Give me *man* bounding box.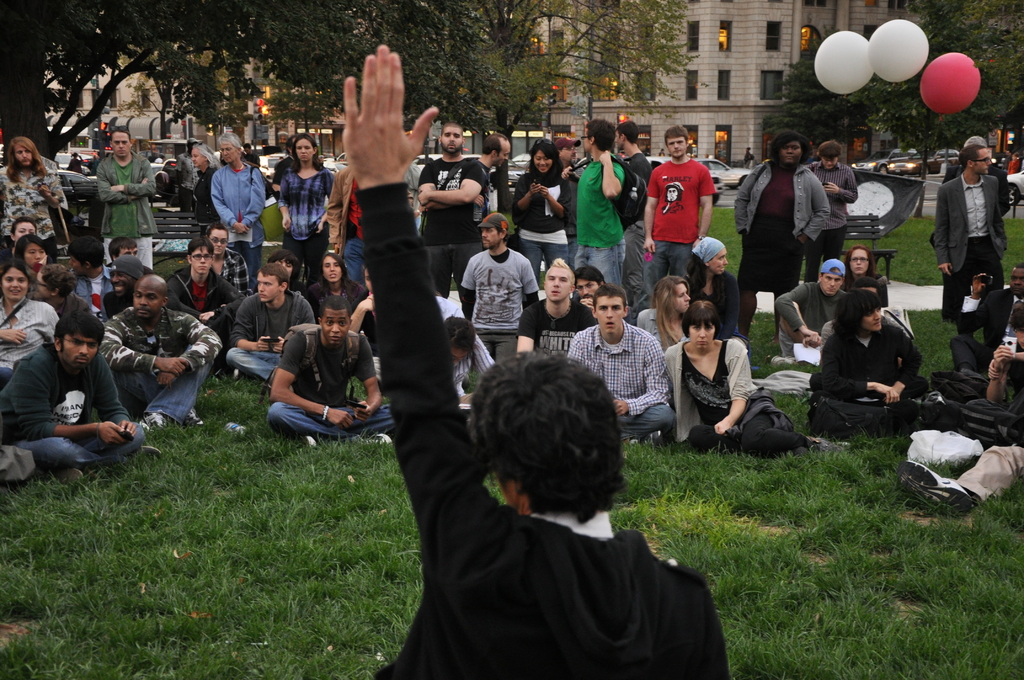
{"x1": 1000, "y1": 146, "x2": 1012, "y2": 177}.
